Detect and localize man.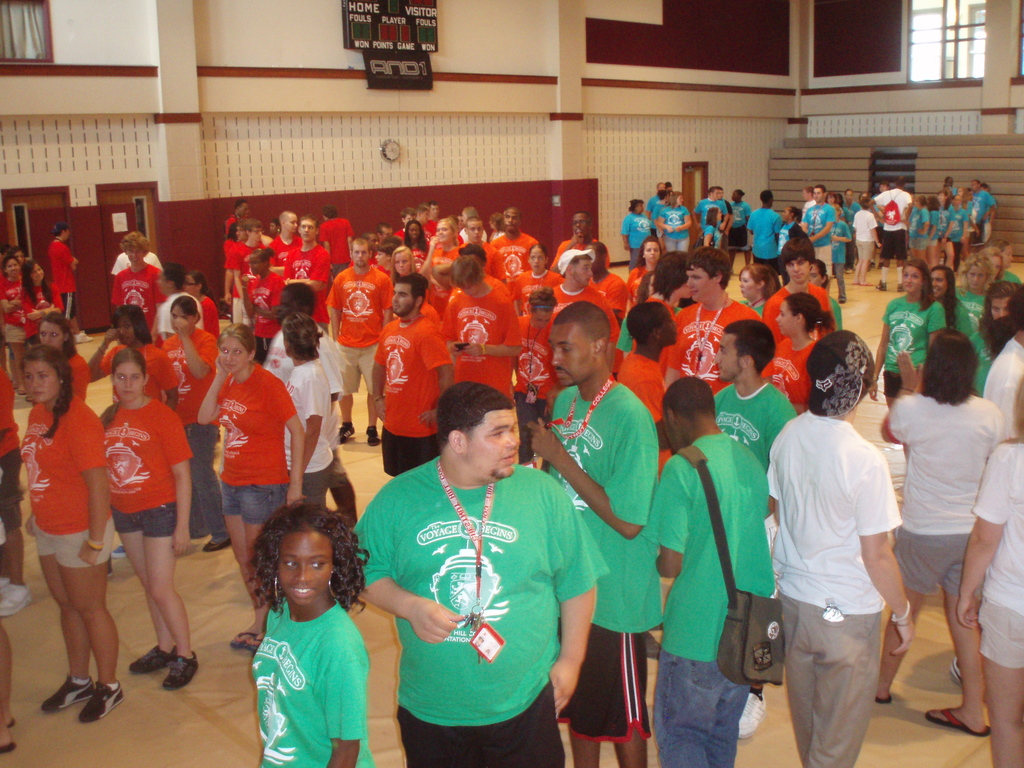
Localized at 490:207:540:281.
